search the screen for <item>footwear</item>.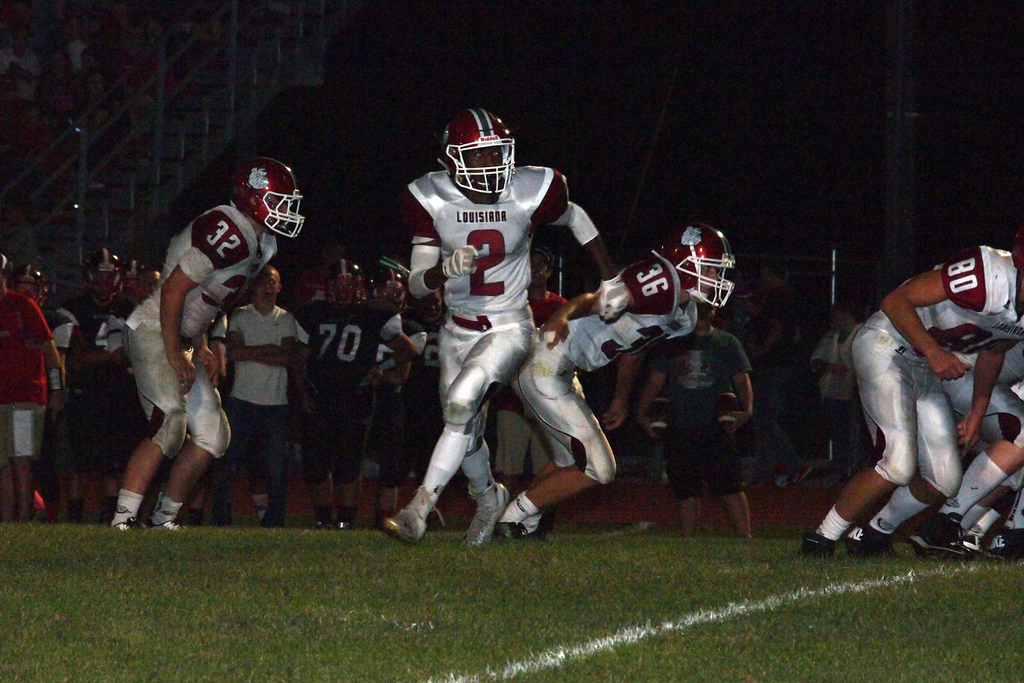
Found at pyautogui.locateOnScreen(850, 521, 899, 561).
